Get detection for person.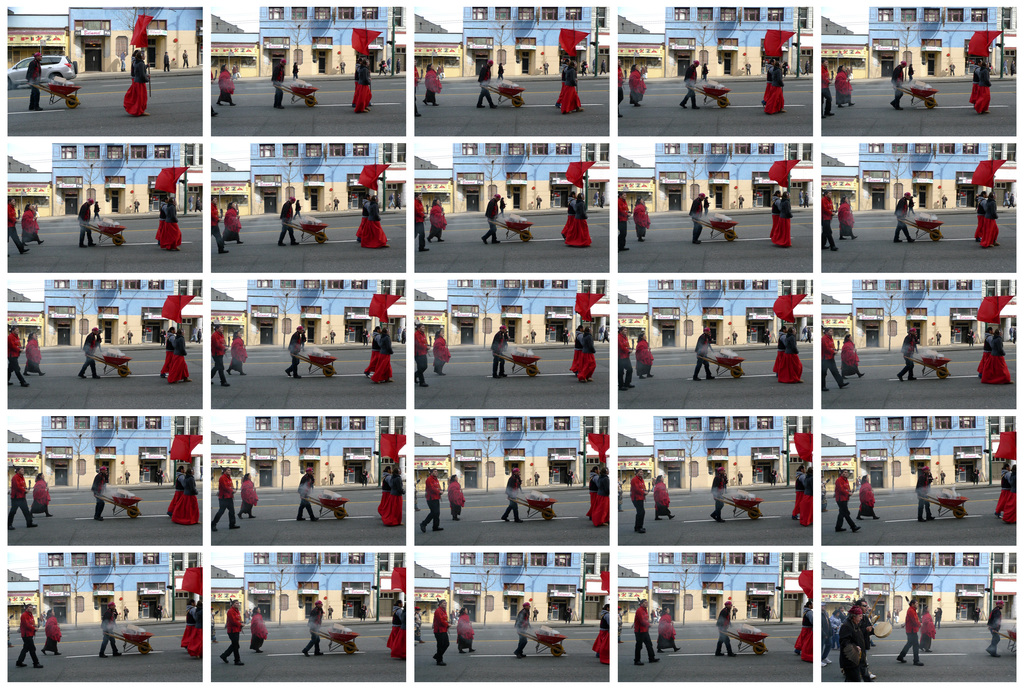
Detection: (579,316,602,385).
